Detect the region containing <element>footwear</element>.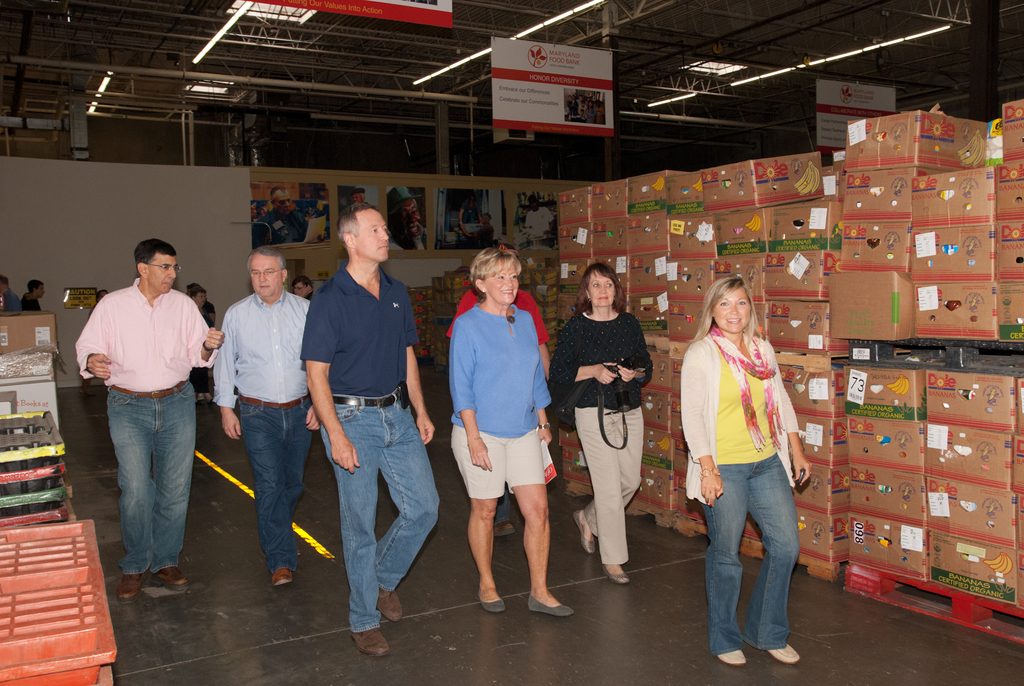
[475,595,505,610].
